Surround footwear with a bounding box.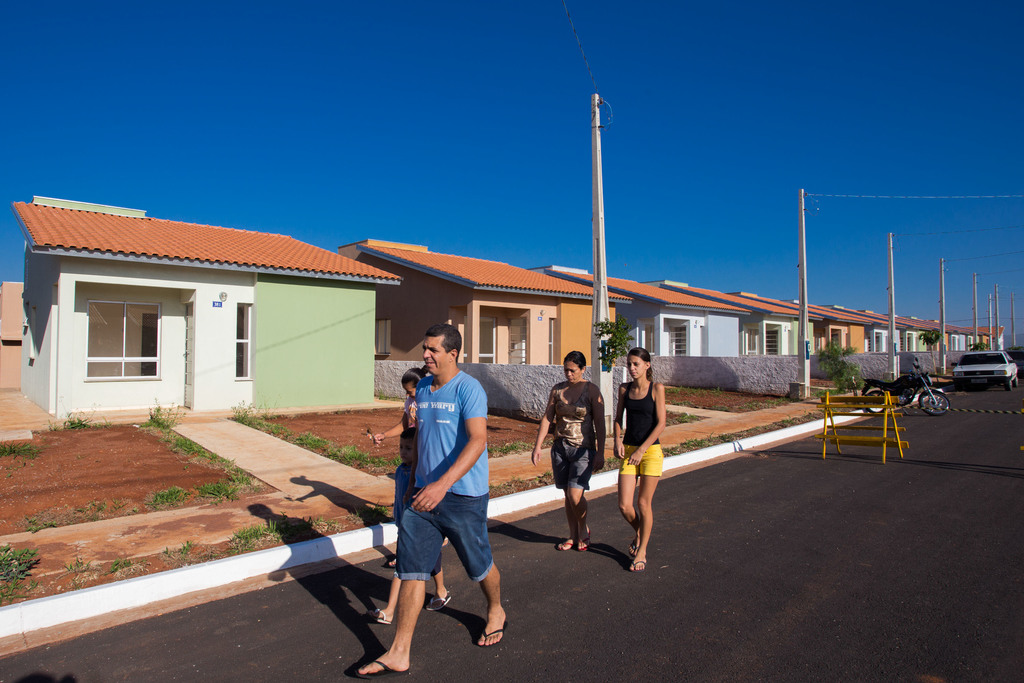
[left=344, top=651, right=408, bottom=682].
